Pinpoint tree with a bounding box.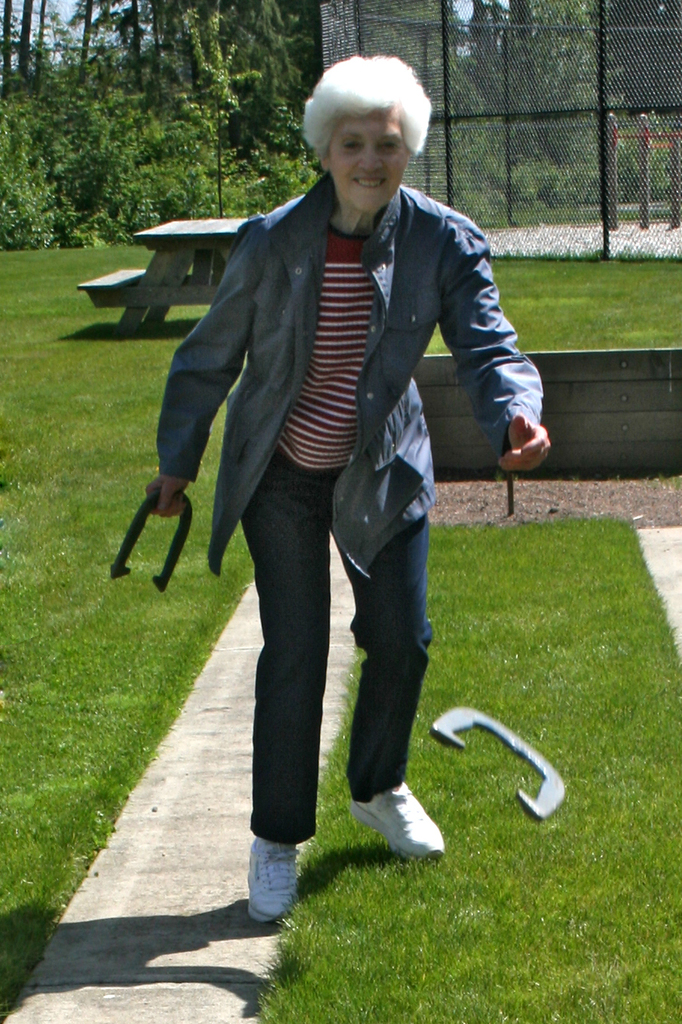
detection(234, 0, 319, 214).
